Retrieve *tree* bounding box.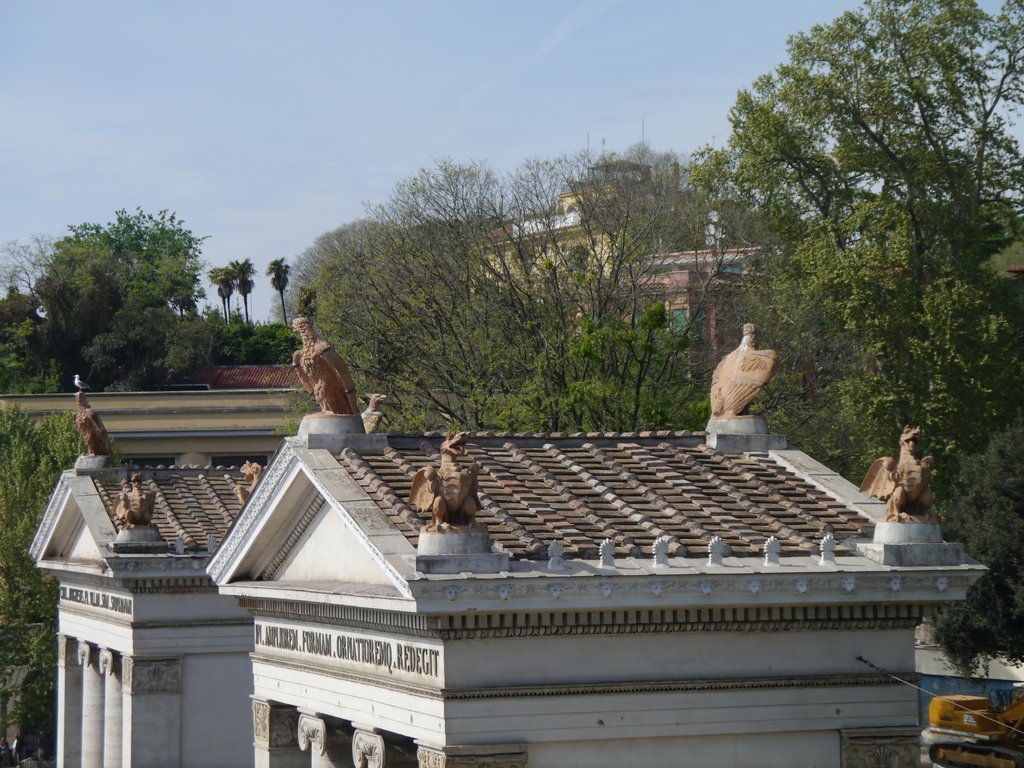
Bounding box: bbox=[713, 32, 1012, 482].
